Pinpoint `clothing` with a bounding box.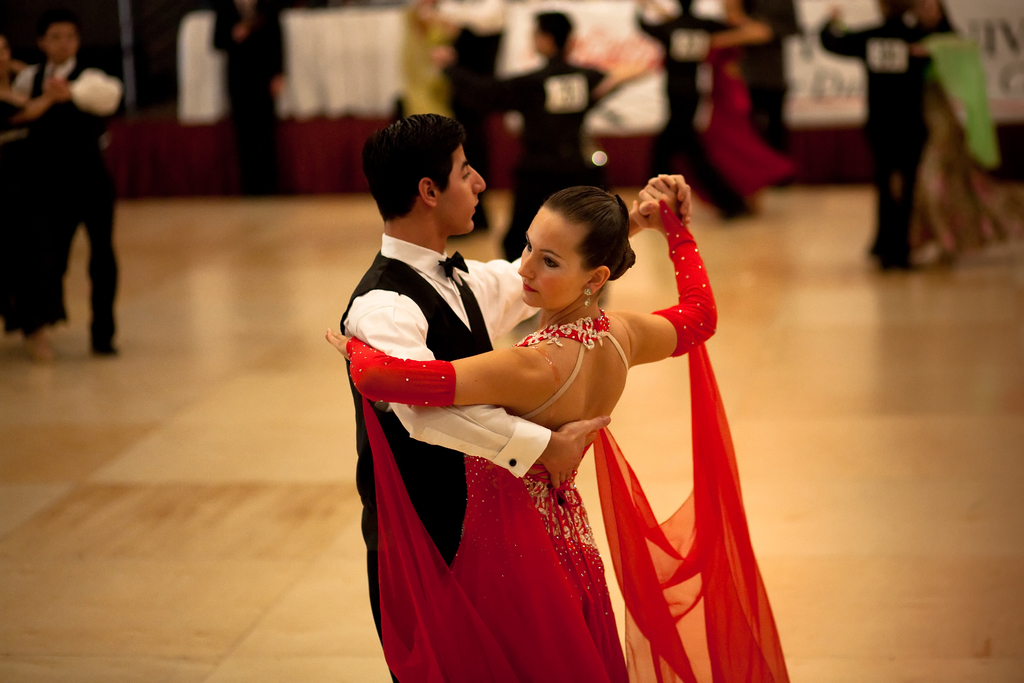
box=[634, 8, 749, 220].
